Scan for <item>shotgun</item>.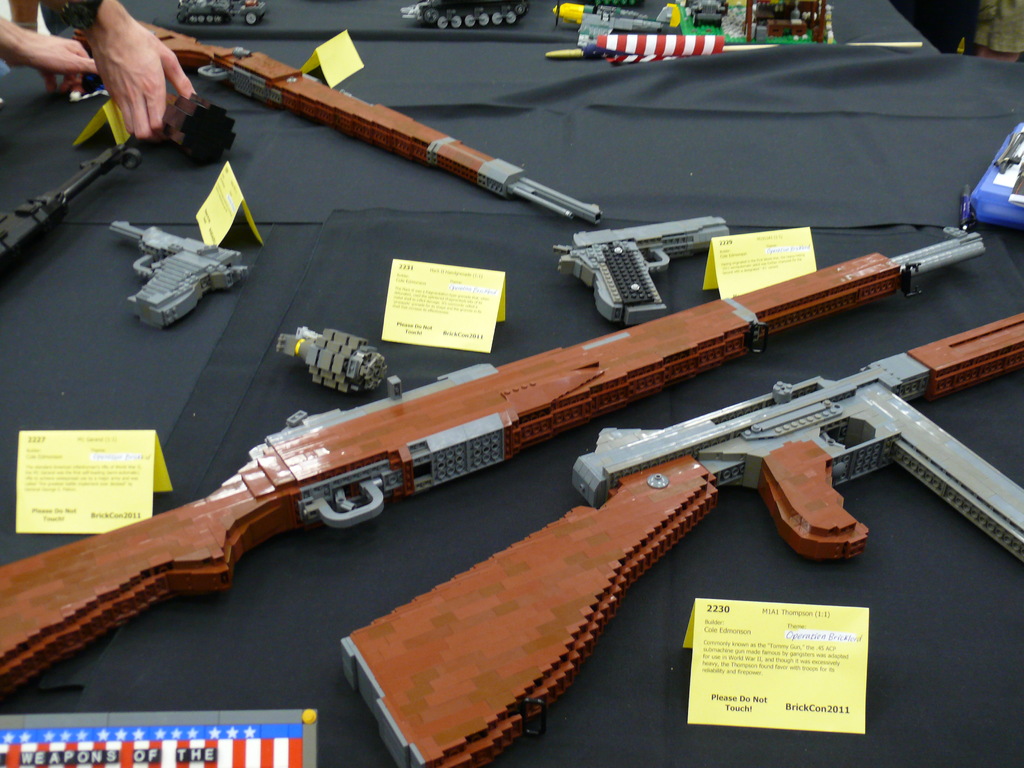
Scan result: locate(340, 308, 1023, 767).
